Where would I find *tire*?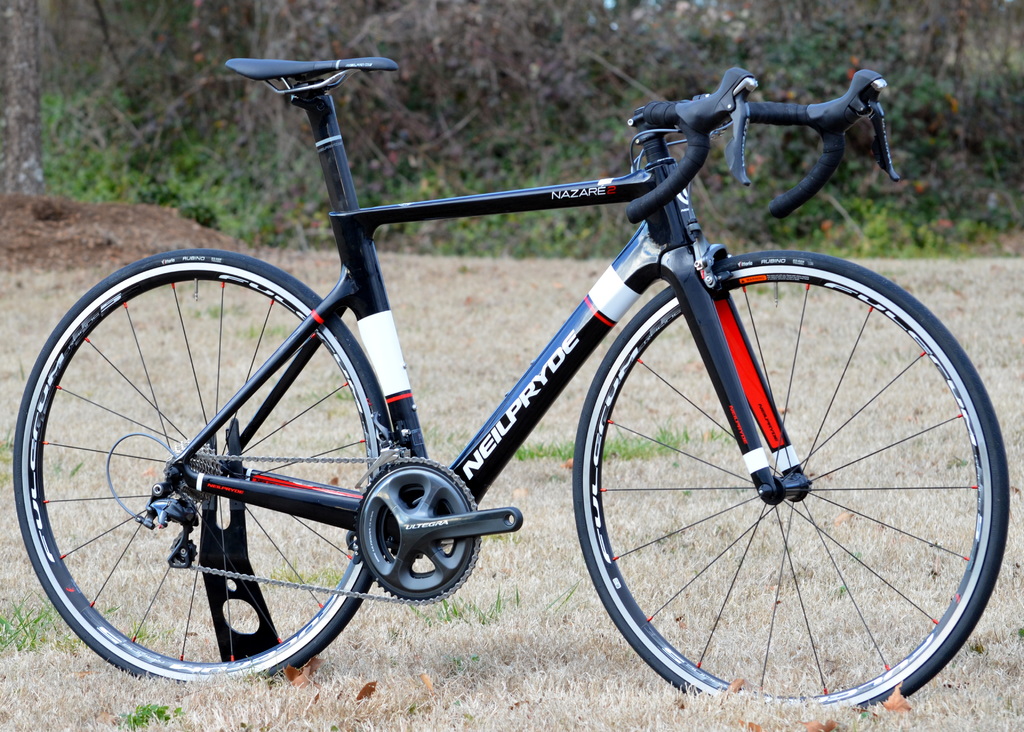
At bbox(31, 254, 391, 694).
